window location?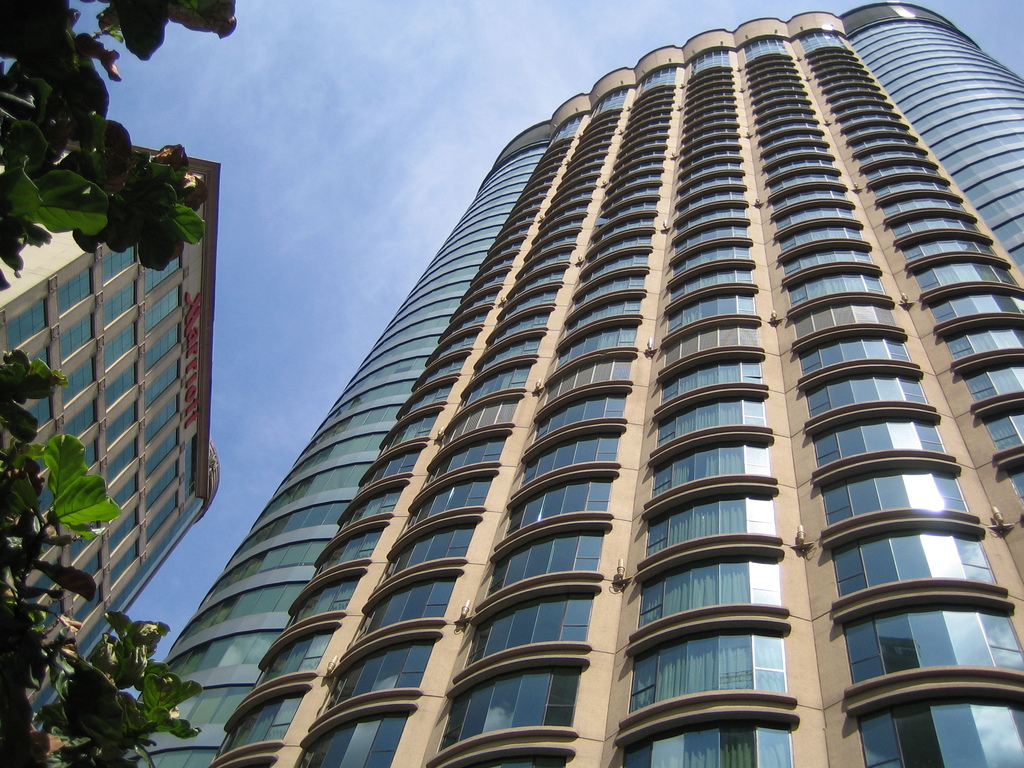
(x1=657, y1=315, x2=764, y2=367)
